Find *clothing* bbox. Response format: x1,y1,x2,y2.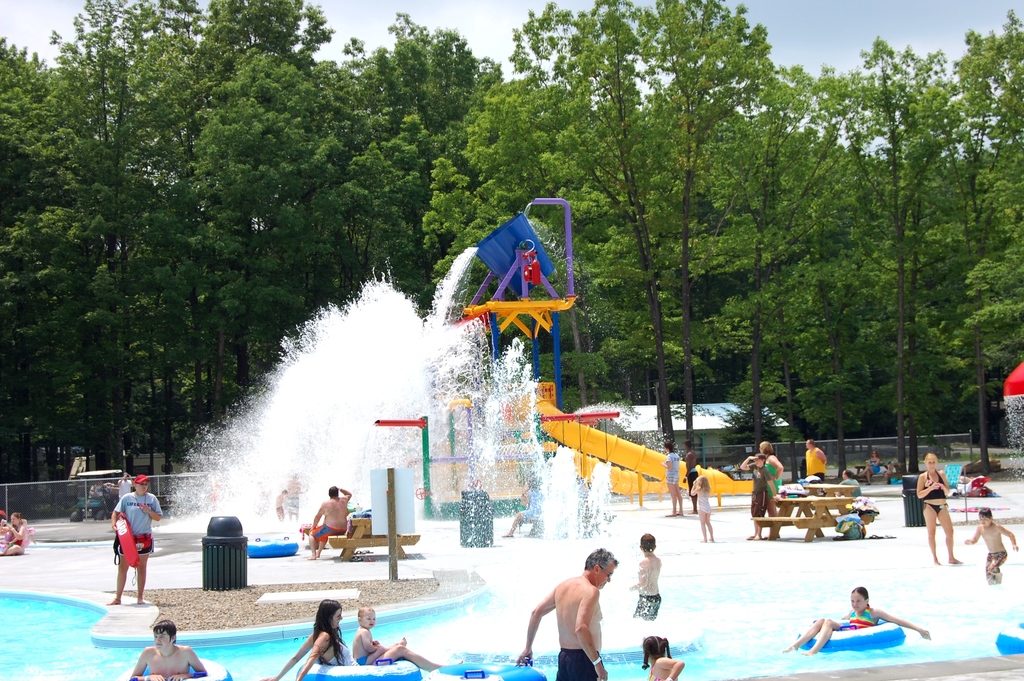
834,602,879,635.
